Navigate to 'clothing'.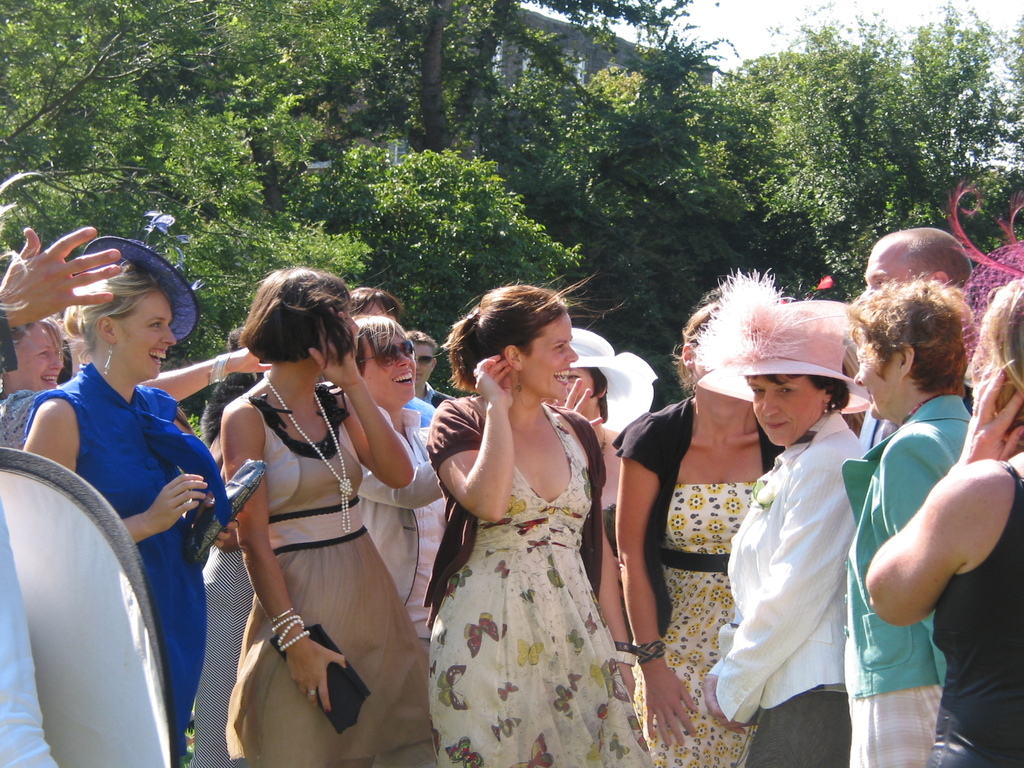
Navigation target: [left=426, top=390, right=657, bottom=767].
